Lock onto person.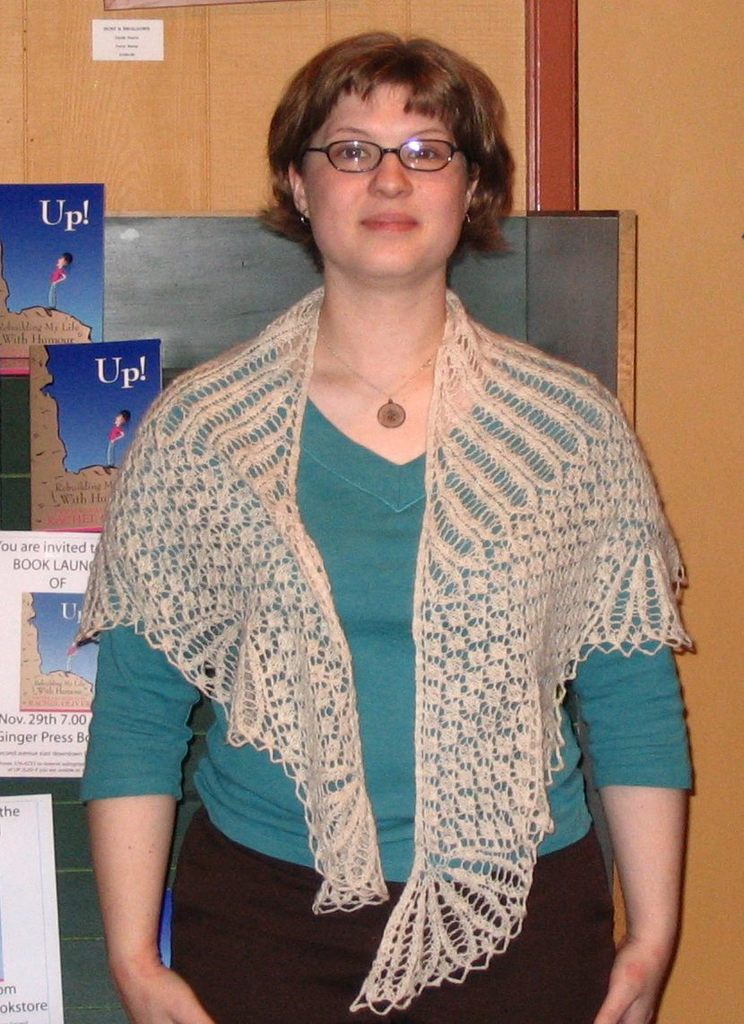
Locked: (left=52, top=9, right=723, bottom=1002).
